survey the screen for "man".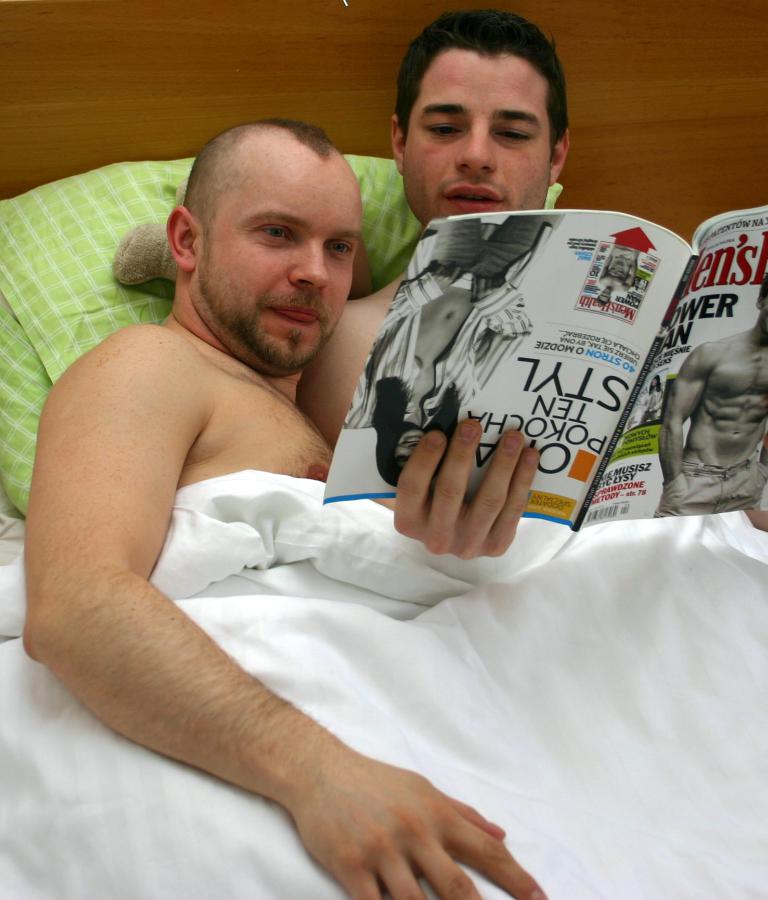
Survey found: l=21, t=114, r=556, b=899.
